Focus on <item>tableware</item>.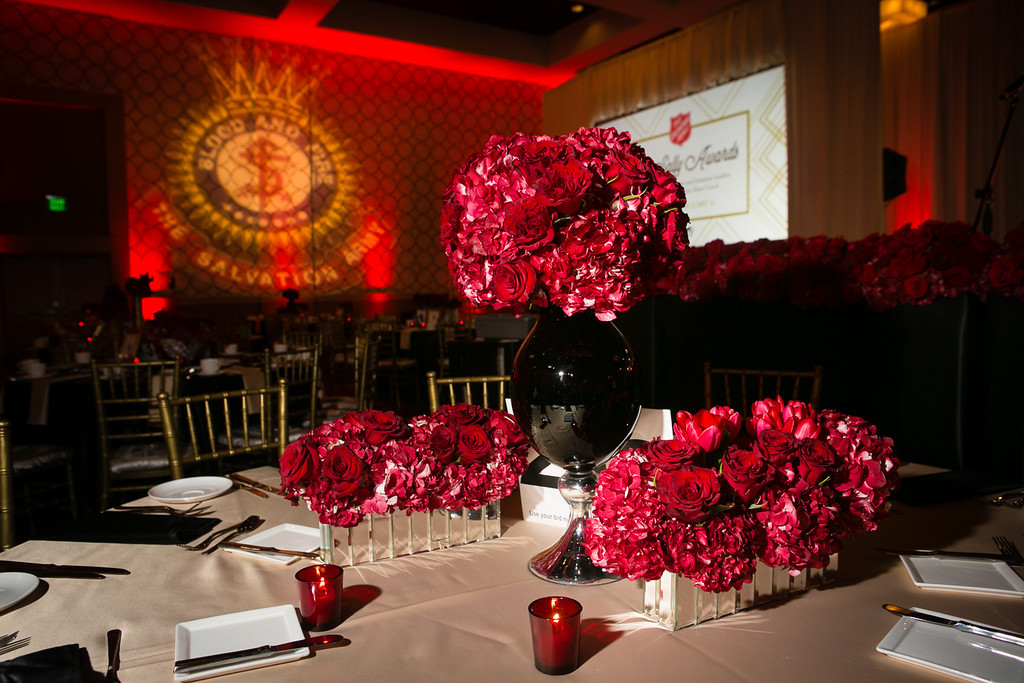
Focused at (left=274, top=347, right=286, bottom=357).
